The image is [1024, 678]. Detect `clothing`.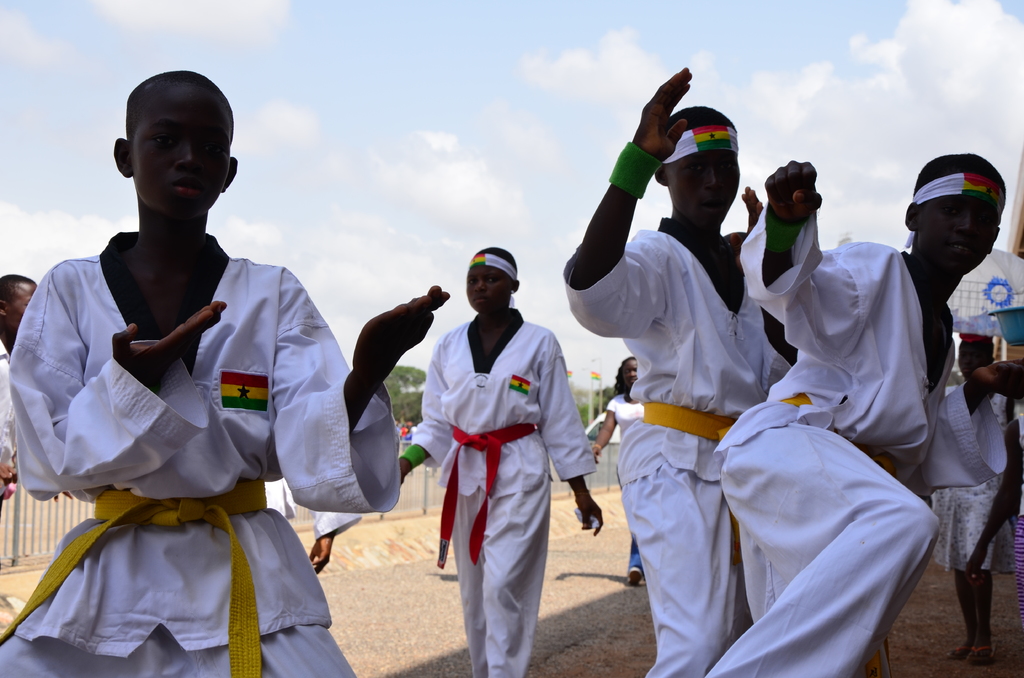
Detection: x1=0 y1=229 x2=403 y2=677.
